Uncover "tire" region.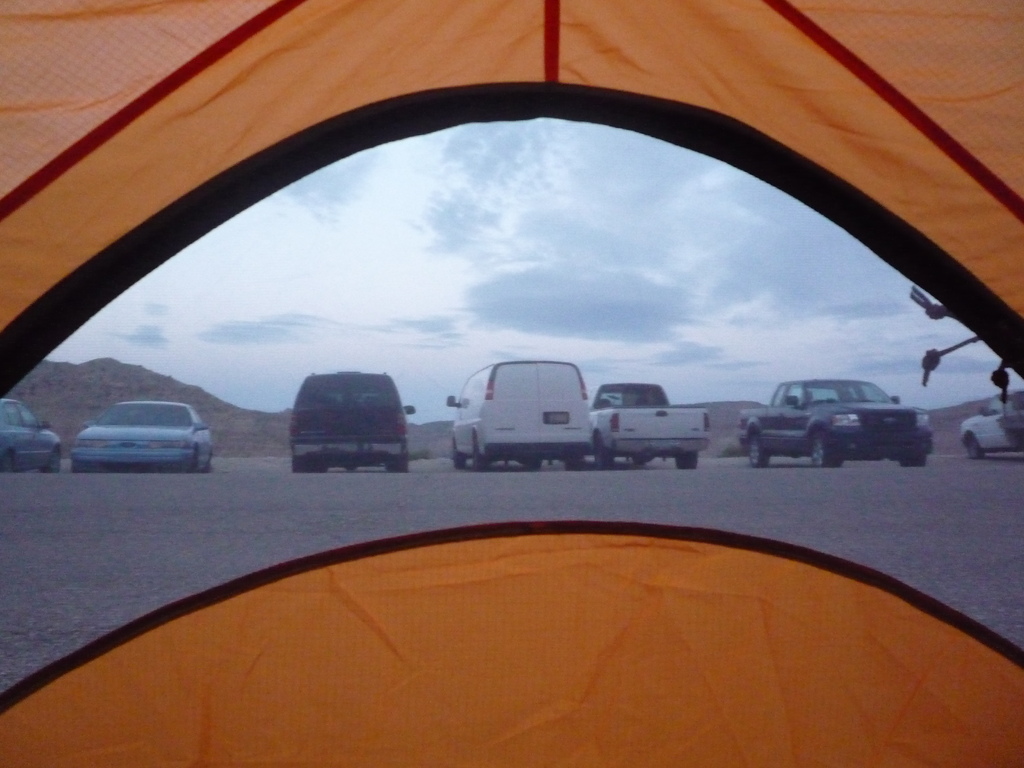
Uncovered: x1=310, y1=458, x2=326, y2=471.
